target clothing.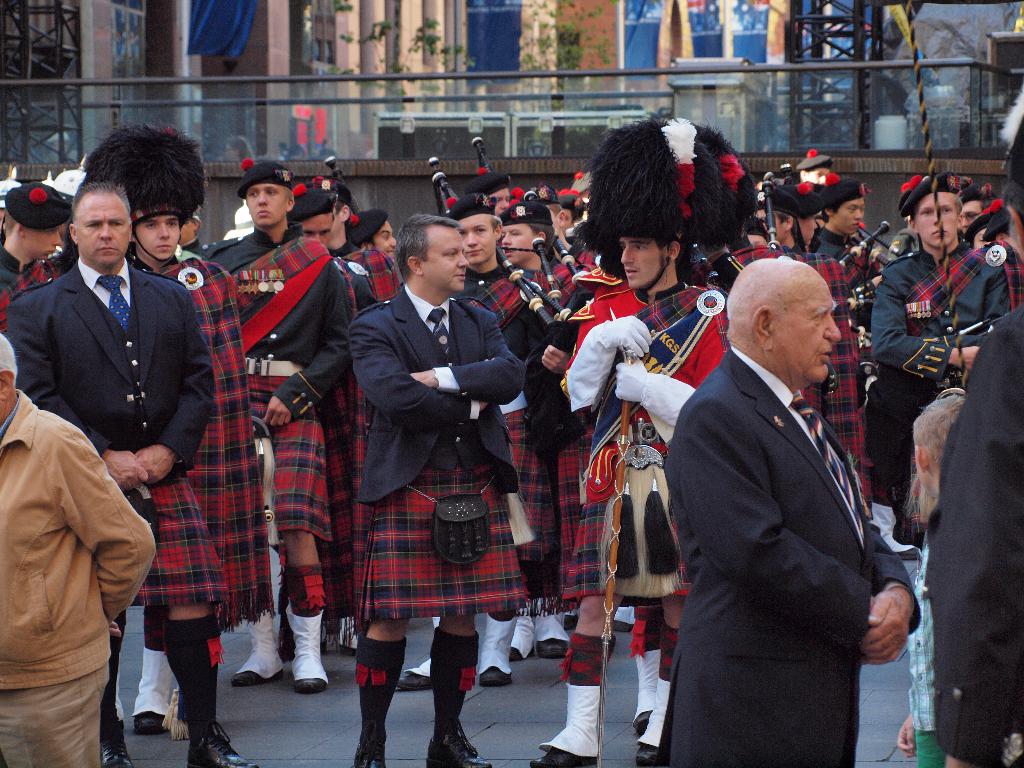
Target region: bbox=[871, 246, 997, 481].
